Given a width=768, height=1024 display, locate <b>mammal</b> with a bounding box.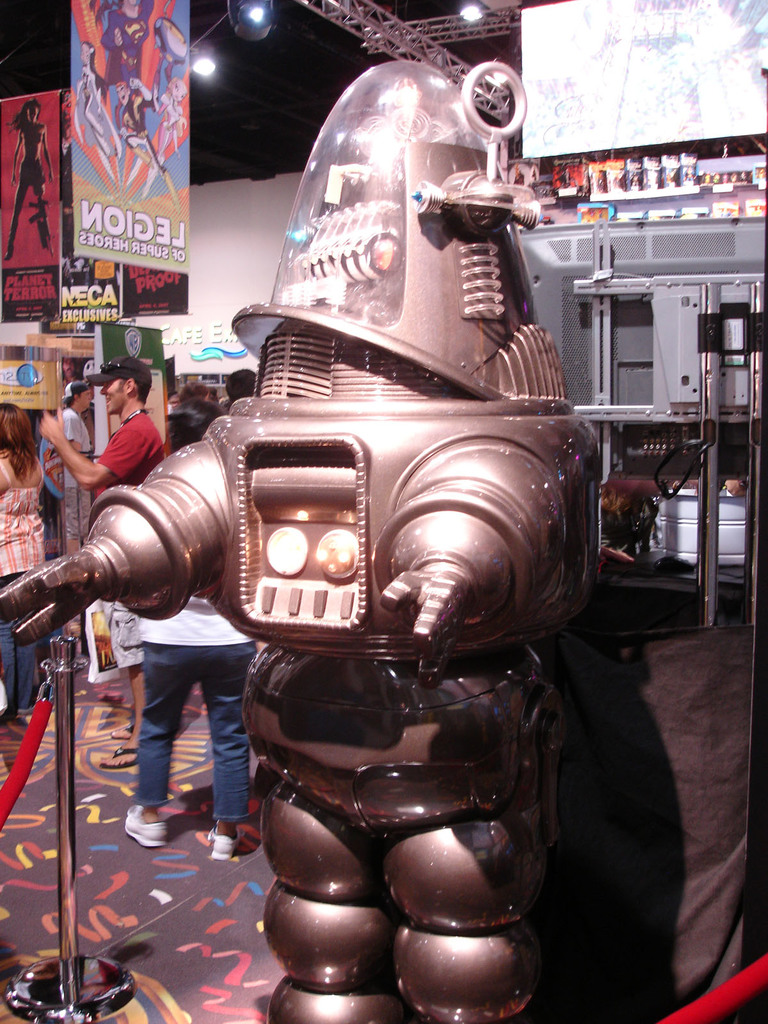
Located: {"left": 230, "top": 369, "right": 255, "bottom": 402}.
